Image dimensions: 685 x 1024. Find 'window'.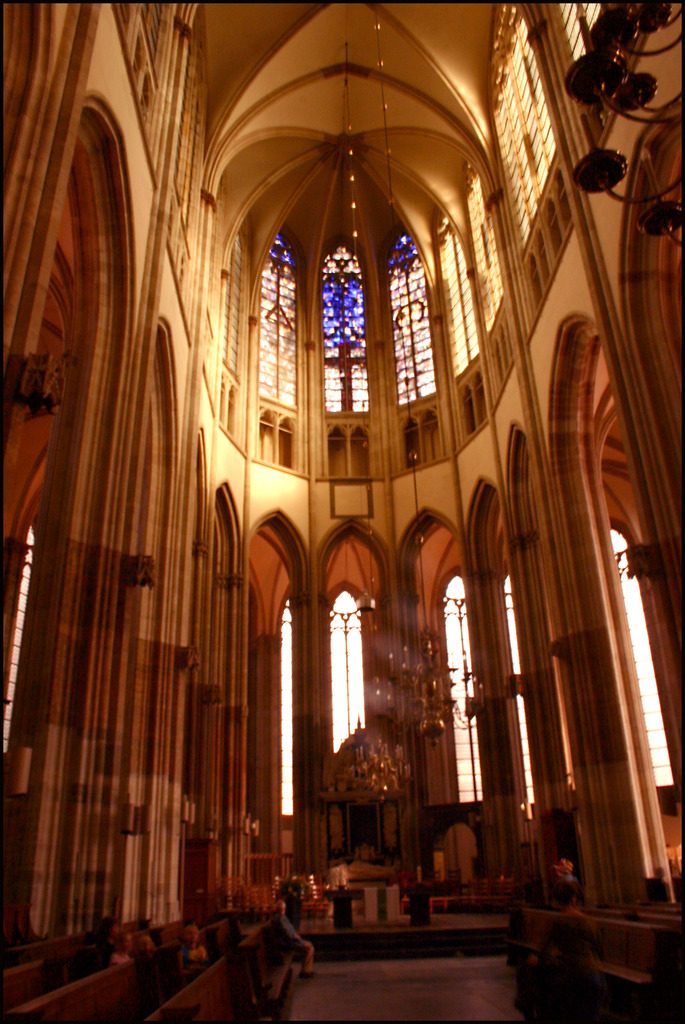
[497,1,560,250].
